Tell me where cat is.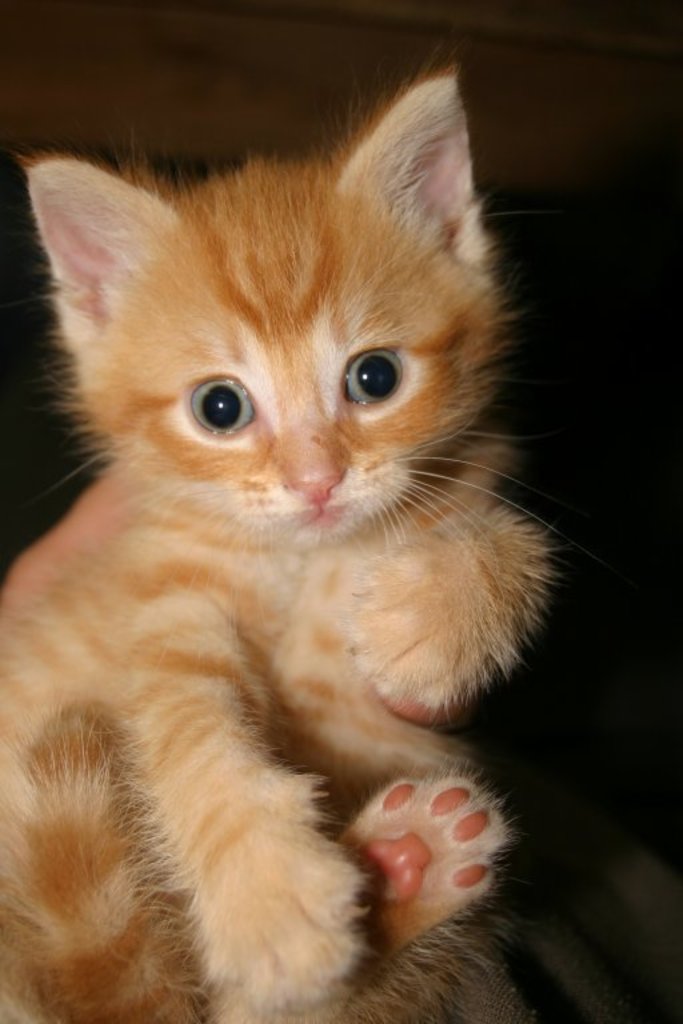
cat is at box=[0, 64, 558, 1023].
